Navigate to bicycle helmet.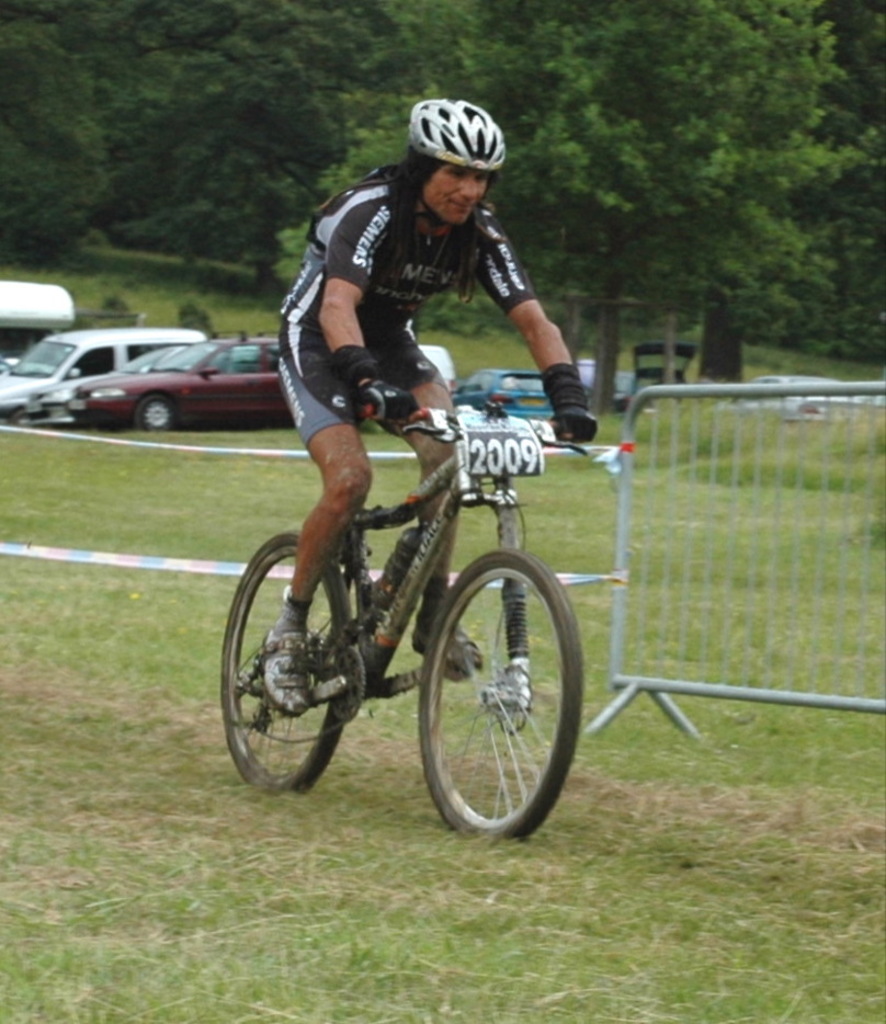
Navigation target: x1=405 y1=95 x2=508 y2=172.
